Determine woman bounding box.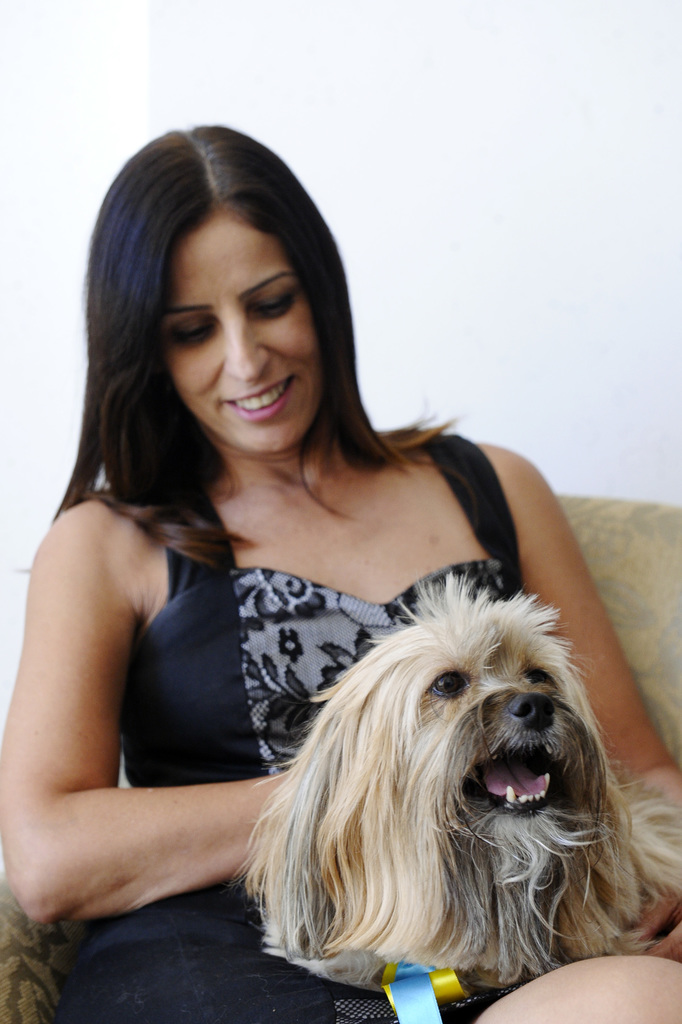
Determined: x1=1, y1=113, x2=612, y2=983.
